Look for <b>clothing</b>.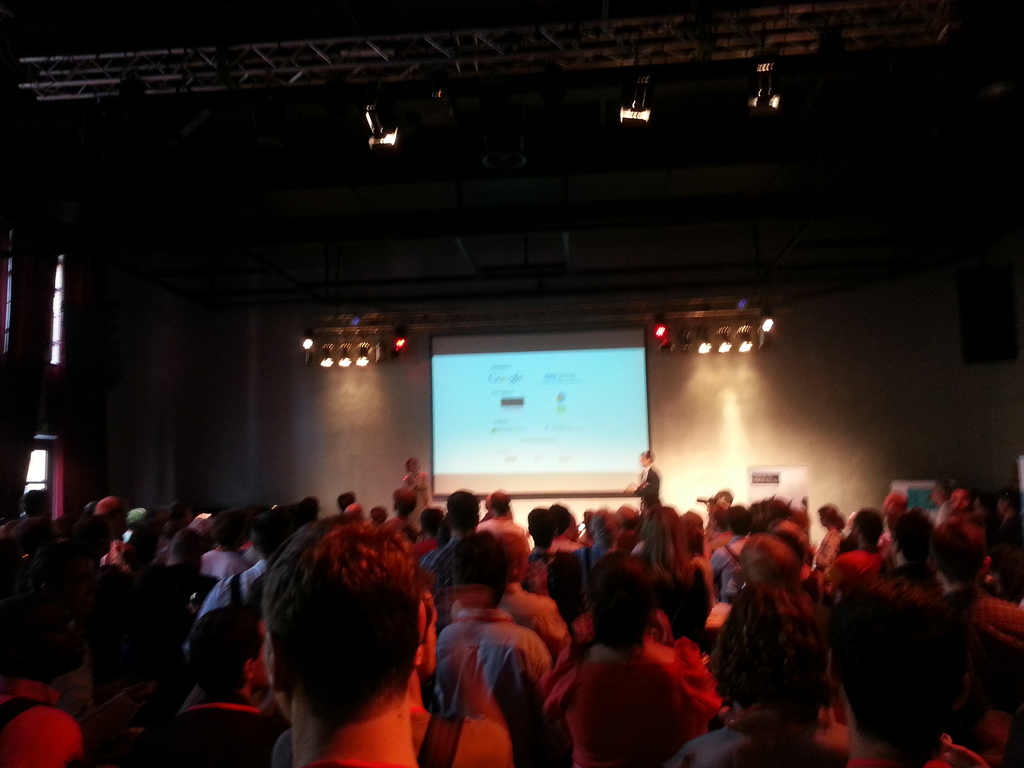
Found: (left=17, top=488, right=1023, bottom=760).
